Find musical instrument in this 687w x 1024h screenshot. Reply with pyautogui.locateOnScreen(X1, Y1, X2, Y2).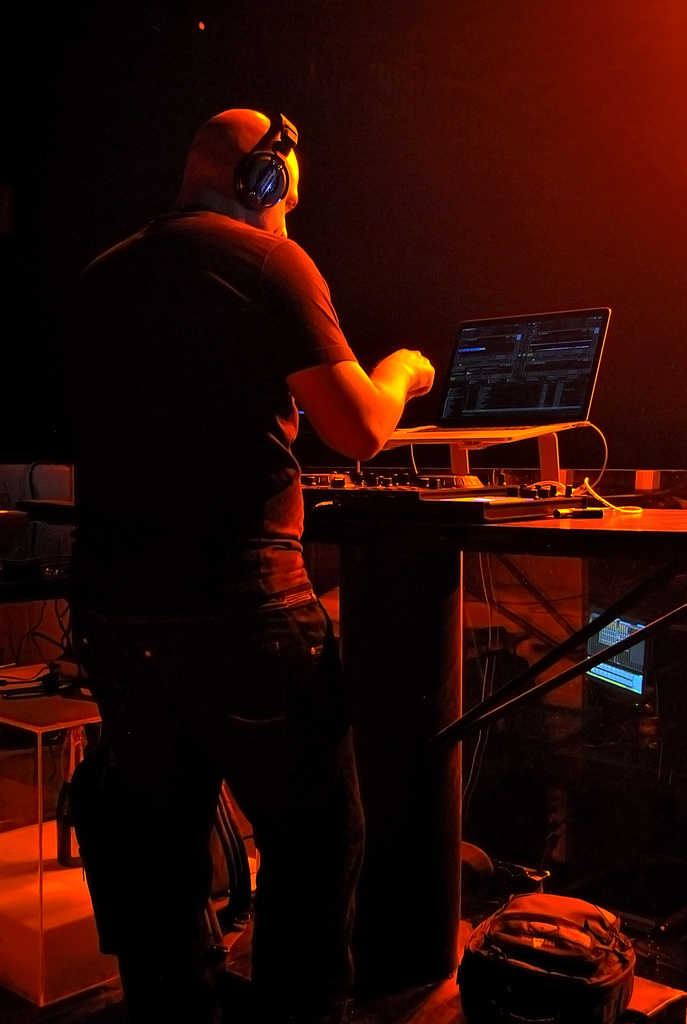
pyautogui.locateOnScreen(269, 309, 686, 1023).
